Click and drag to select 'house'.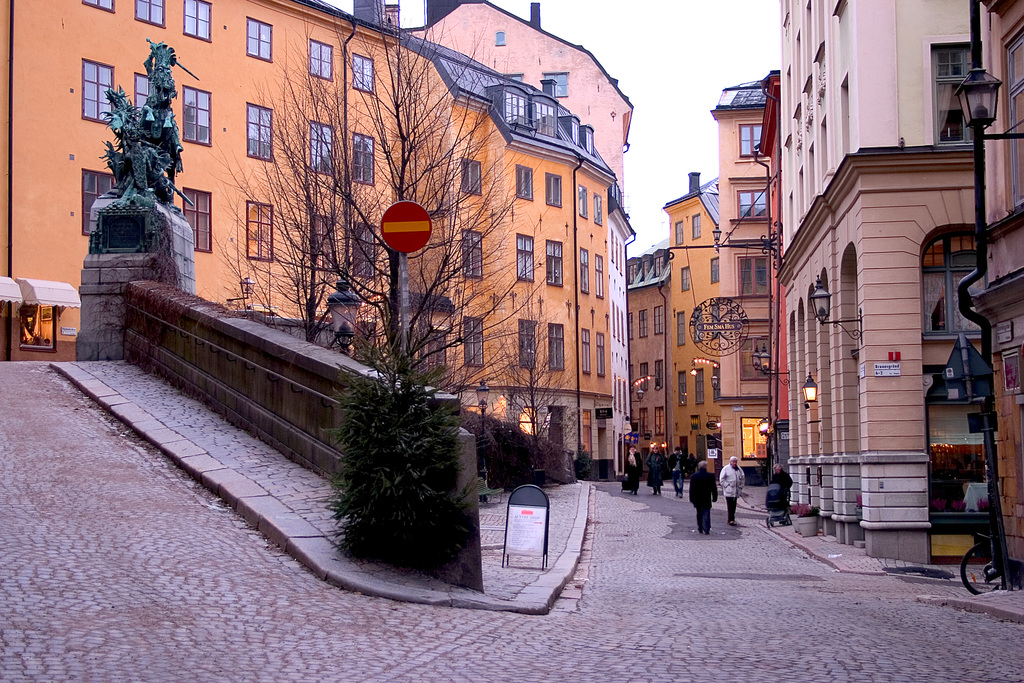
Selection: left=629, top=231, right=673, bottom=470.
